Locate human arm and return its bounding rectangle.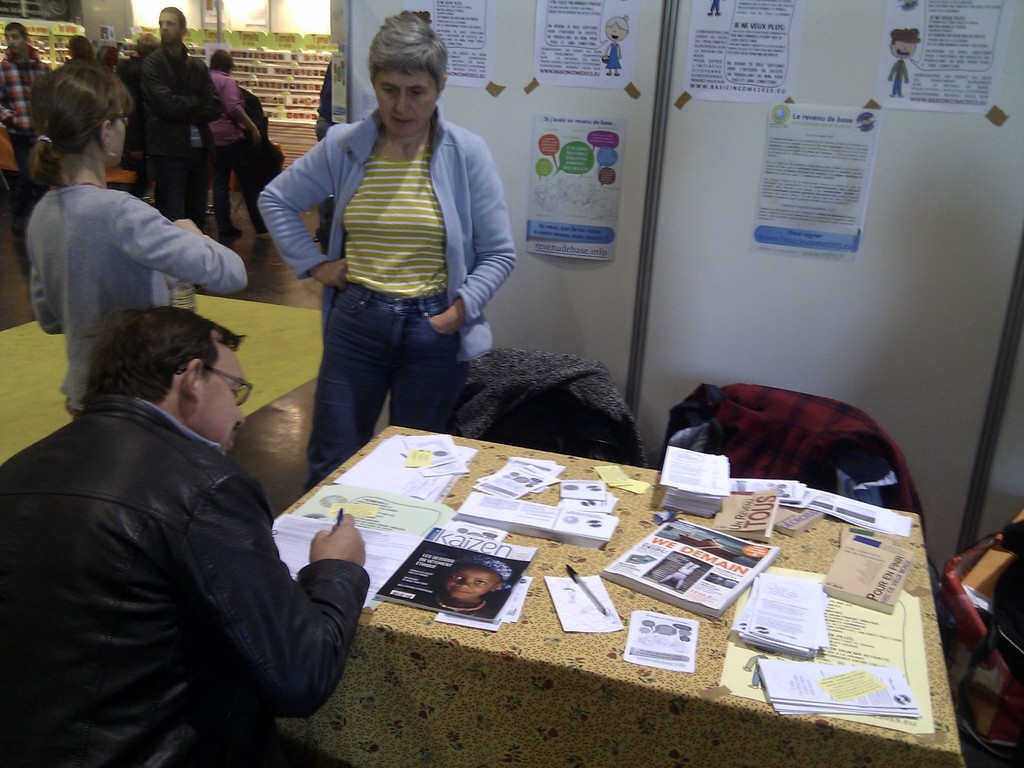
locate(305, 509, 365, 565).
